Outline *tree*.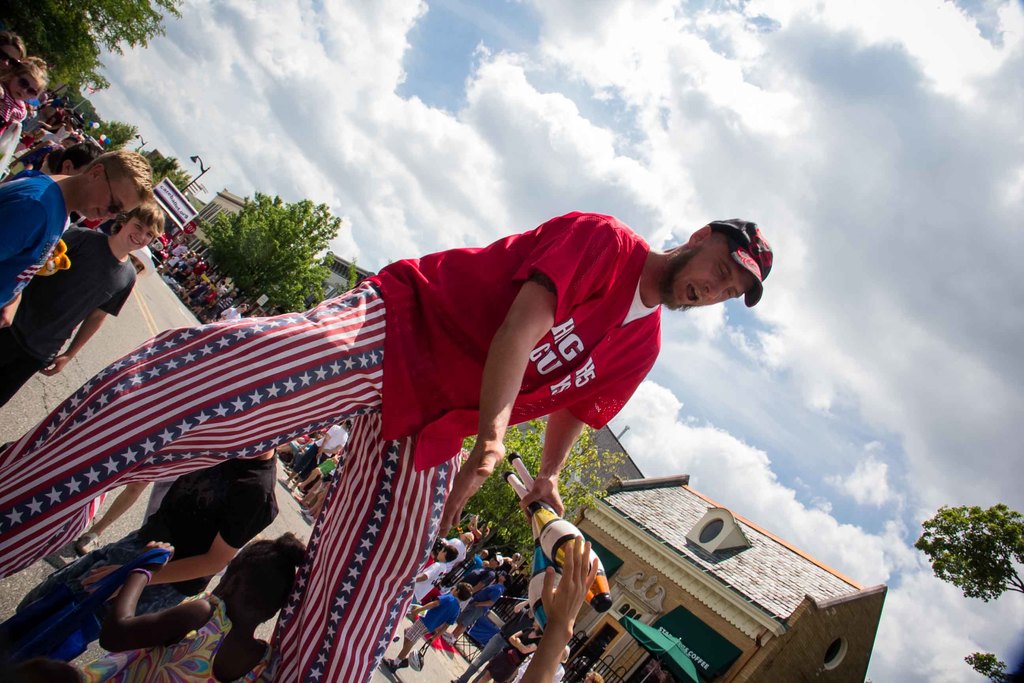
Outline: <box>178,183,338,306</box>.
